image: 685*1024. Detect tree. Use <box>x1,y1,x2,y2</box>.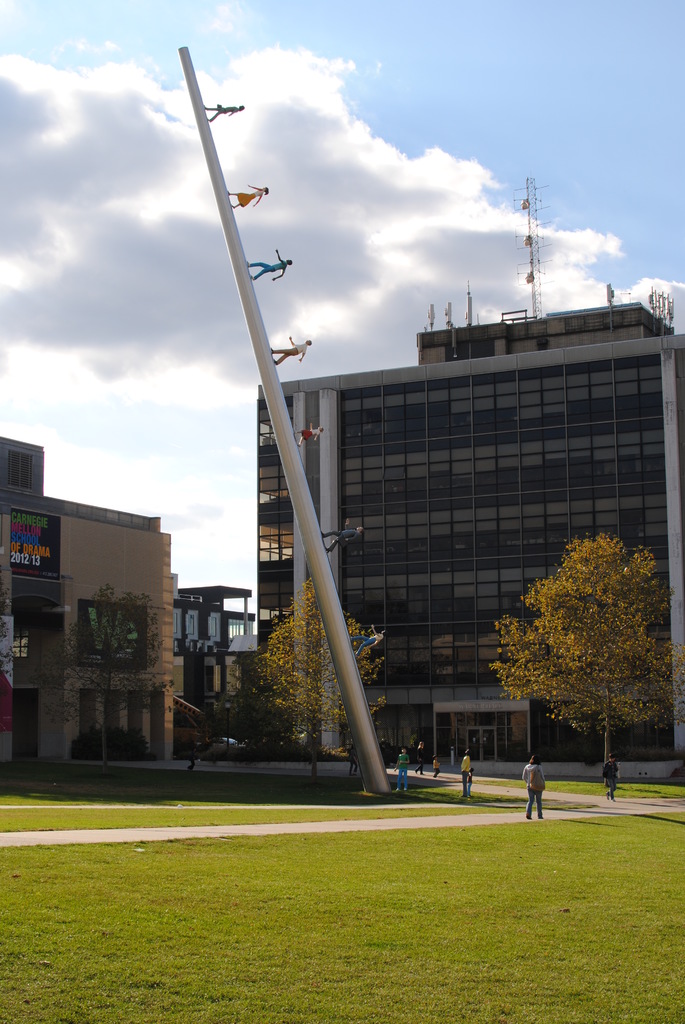
<box>488,513,669,778</box>.
